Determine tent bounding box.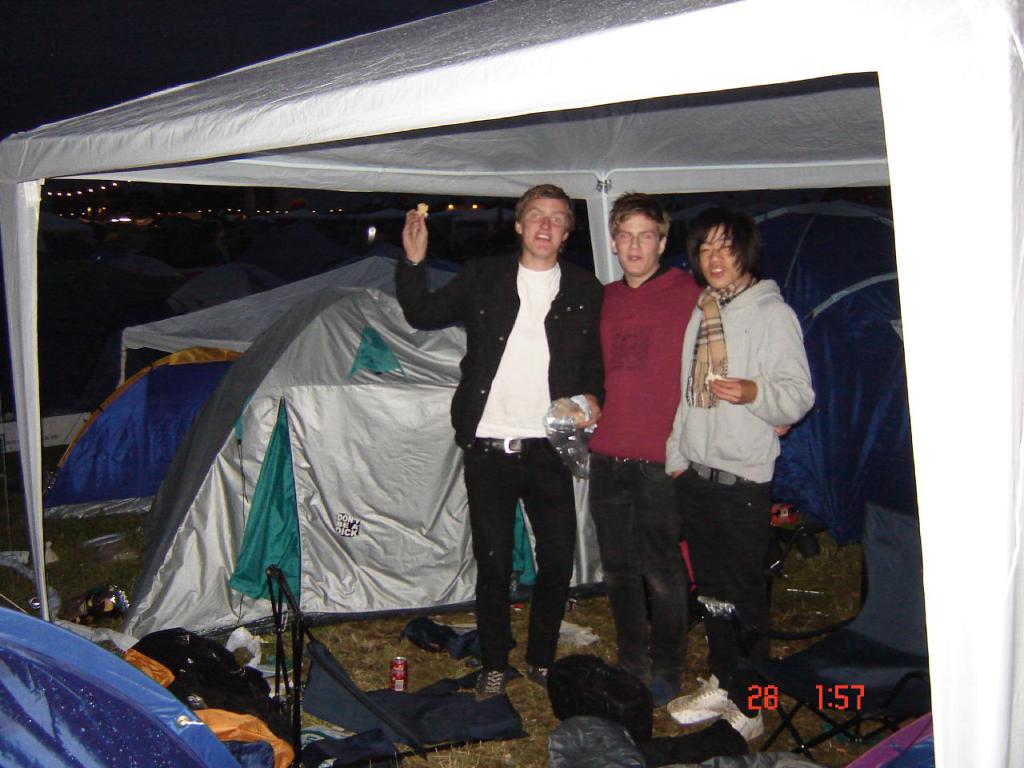
Determined: 0:601:286:767.
